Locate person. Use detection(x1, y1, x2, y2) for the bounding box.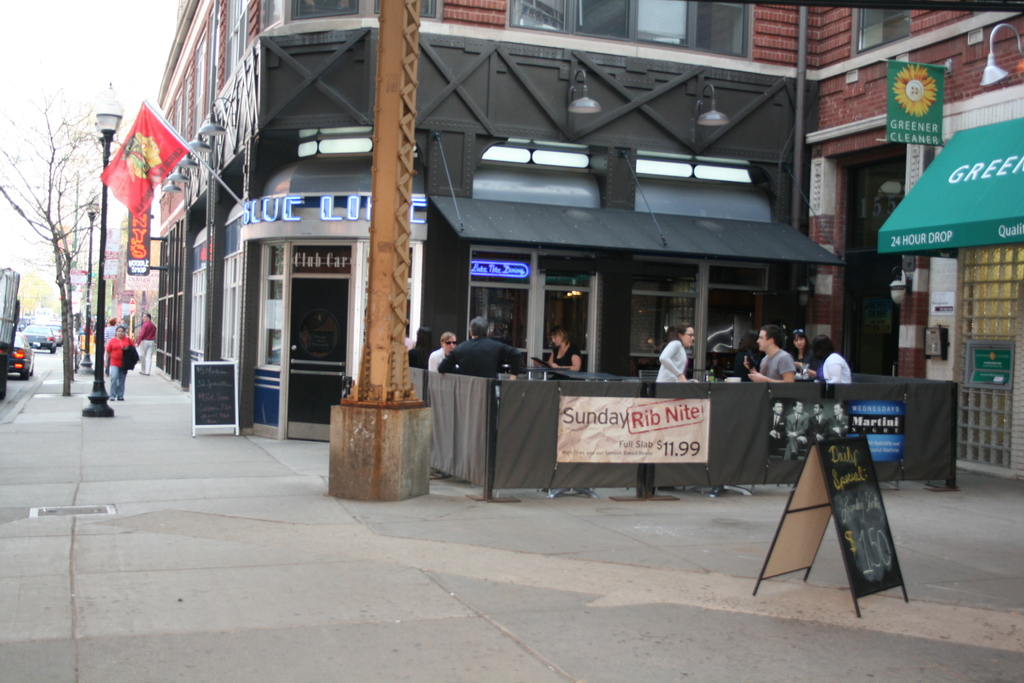
detection(131, 311, 161, 390).
